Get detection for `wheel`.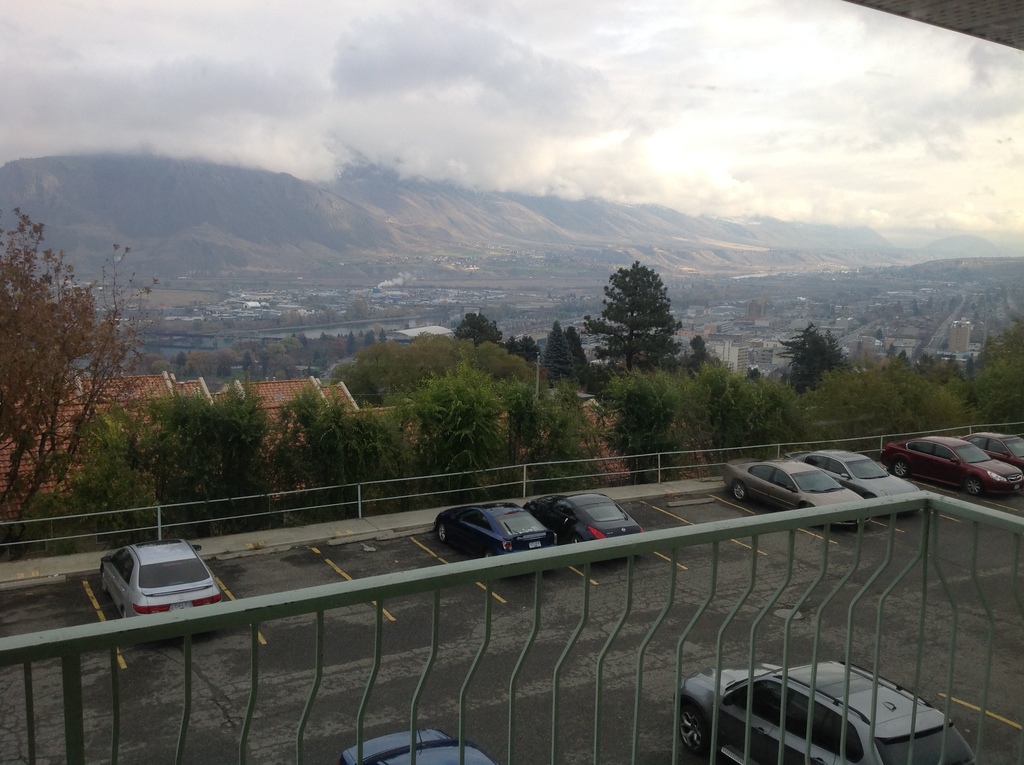
Detection: box(893, 458, 909, 478).
